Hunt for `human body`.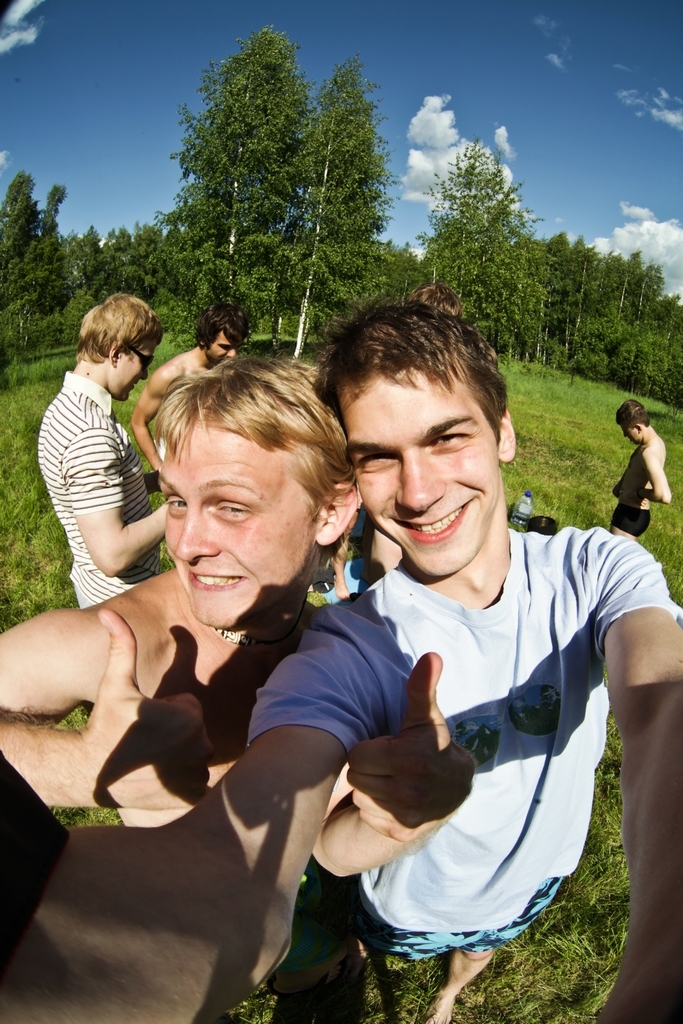
Hunted down at [left=31, top=285, right=165, bottom=644].
